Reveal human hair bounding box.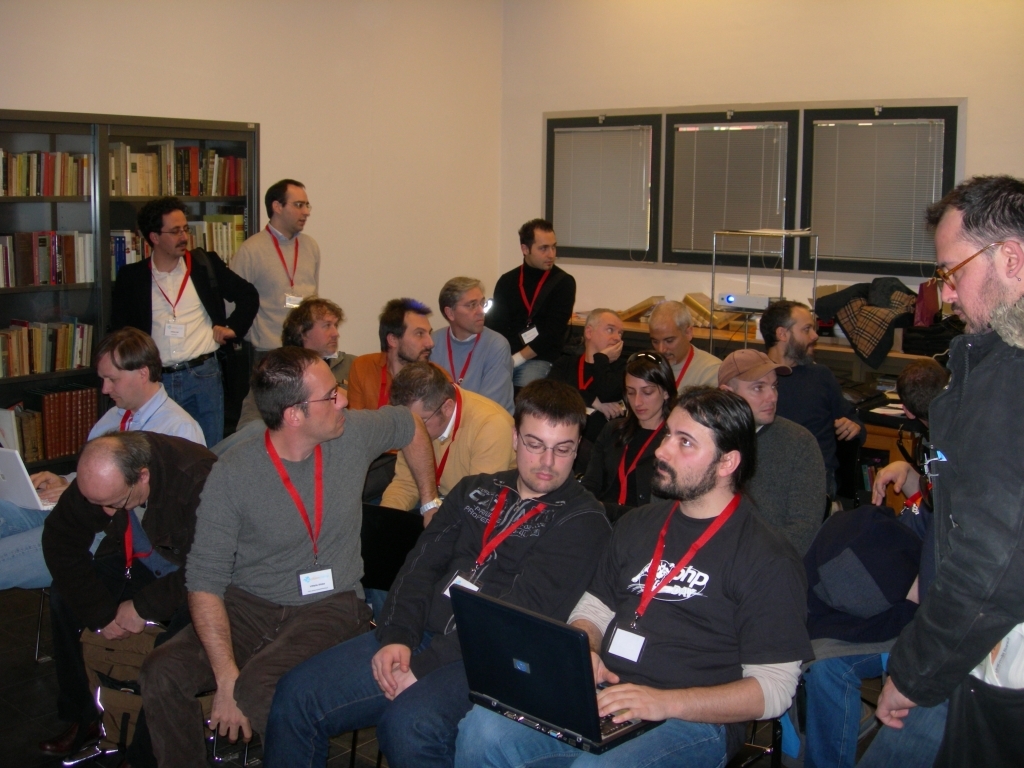
Revealed: left=509, top=378, right=583, bottom=444.
